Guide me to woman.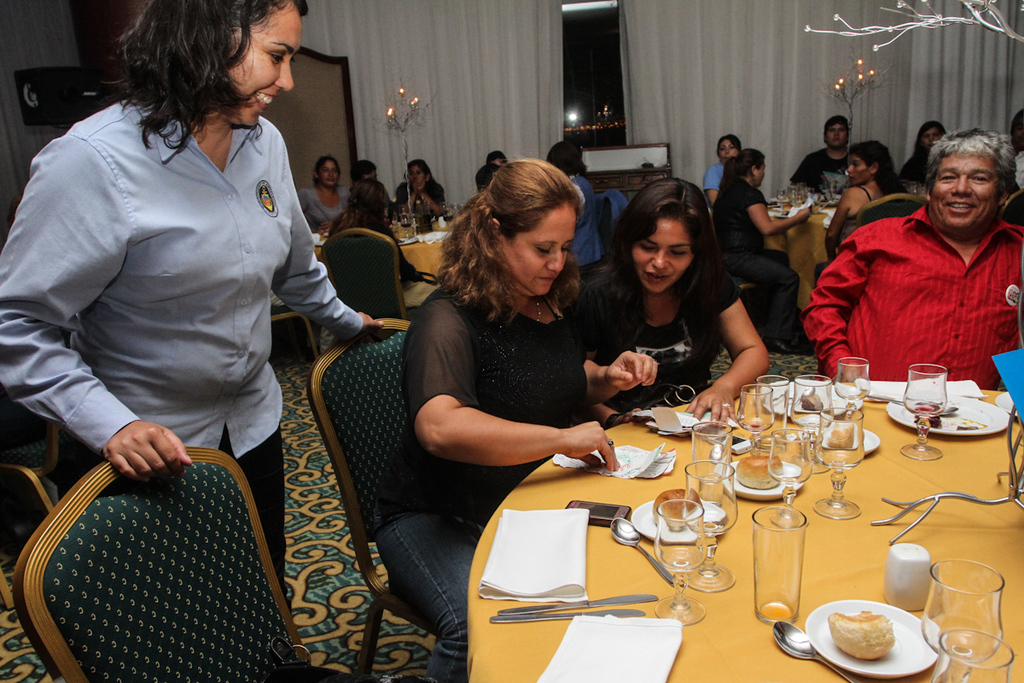
Guidance: {"x1": 400, "y1": 161, "x2": 445, "y2": 235}.
